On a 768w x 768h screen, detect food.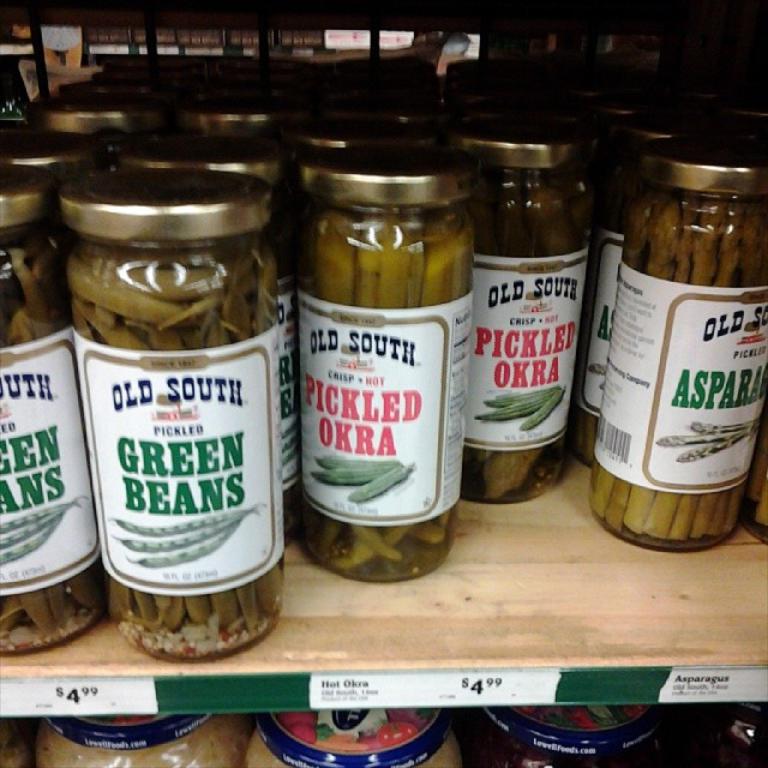
32:712:254:767.
